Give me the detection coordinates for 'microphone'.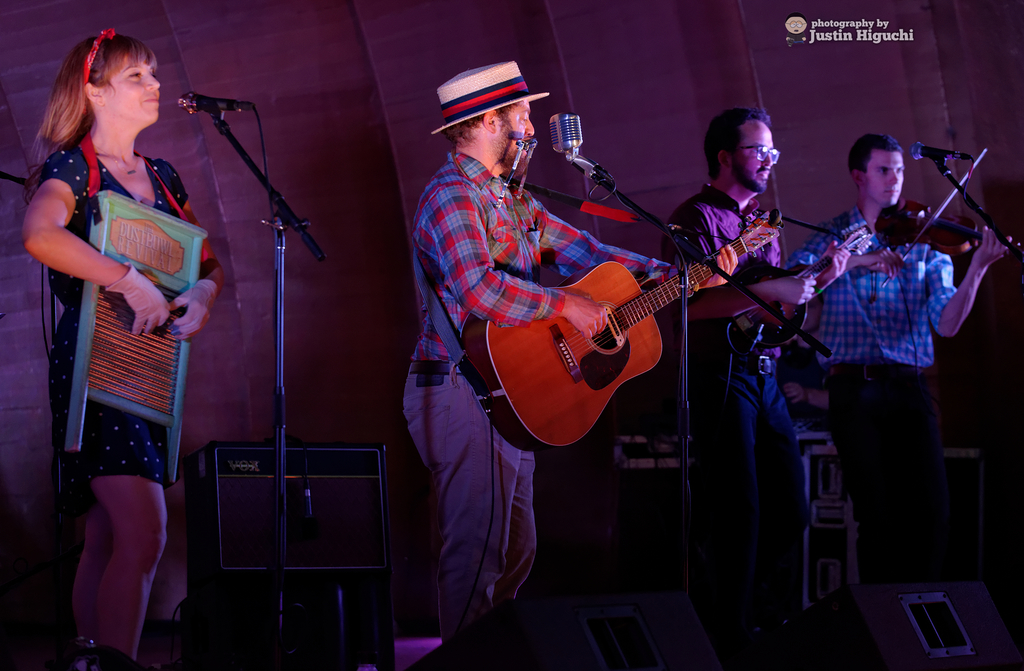
crop(545, 112, 580, 152).
